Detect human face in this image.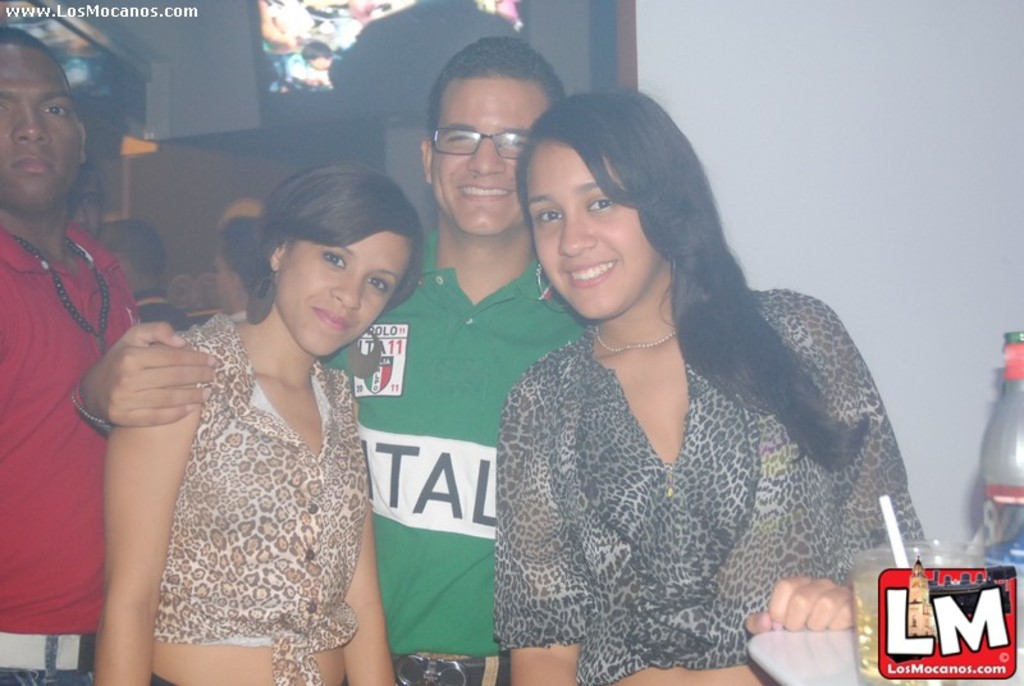
Detection: 430, 81, 547, 232.
